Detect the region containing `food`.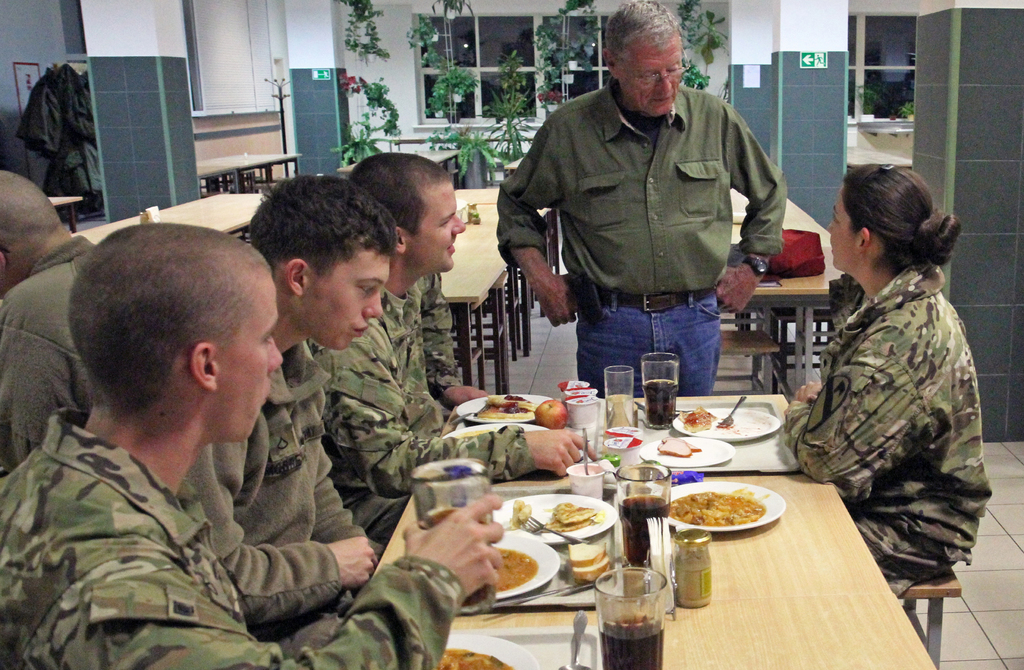
select_region(673, 485, 777, 548).
